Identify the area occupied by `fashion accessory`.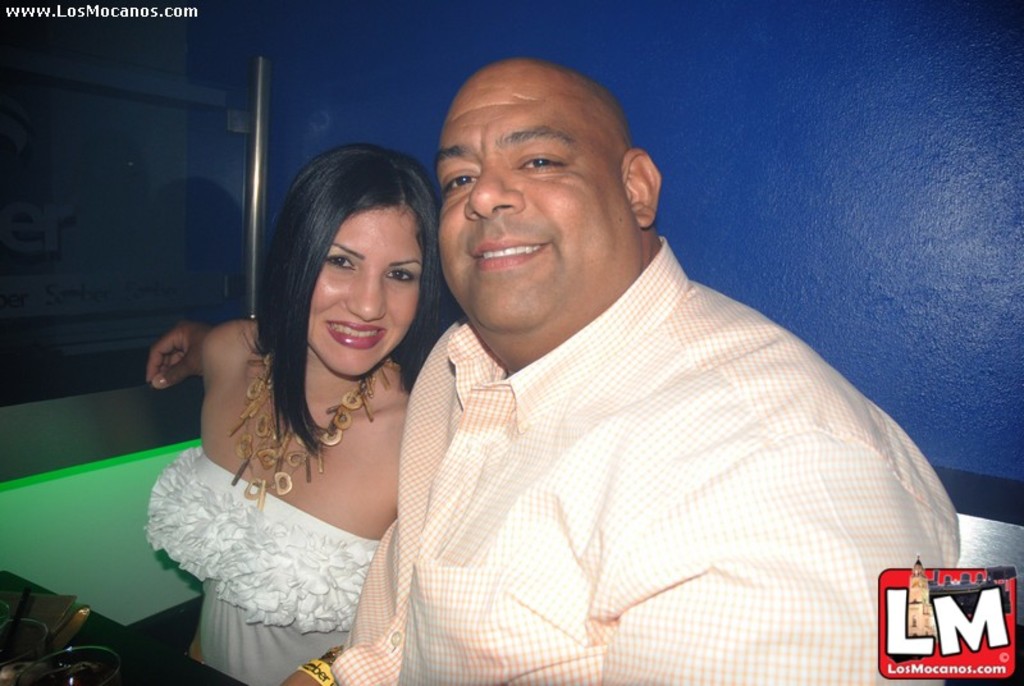
Area: locate(232, 343, 393, 512).
